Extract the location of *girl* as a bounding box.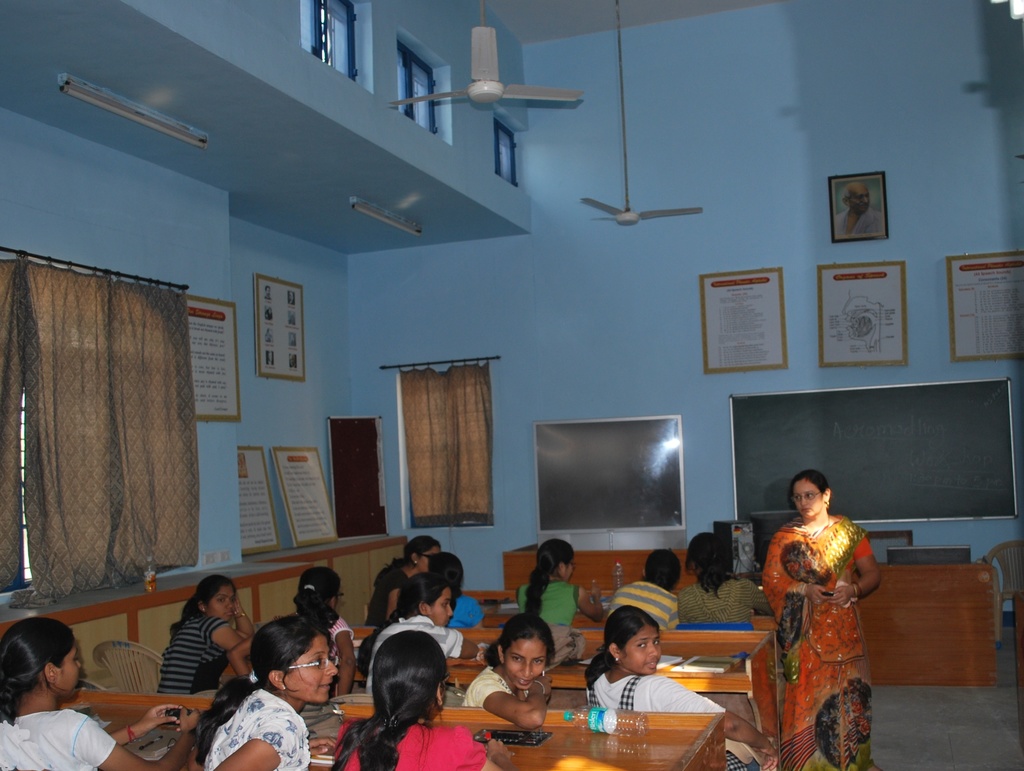
x1=198 y1=613 x2=338 y2=770.
